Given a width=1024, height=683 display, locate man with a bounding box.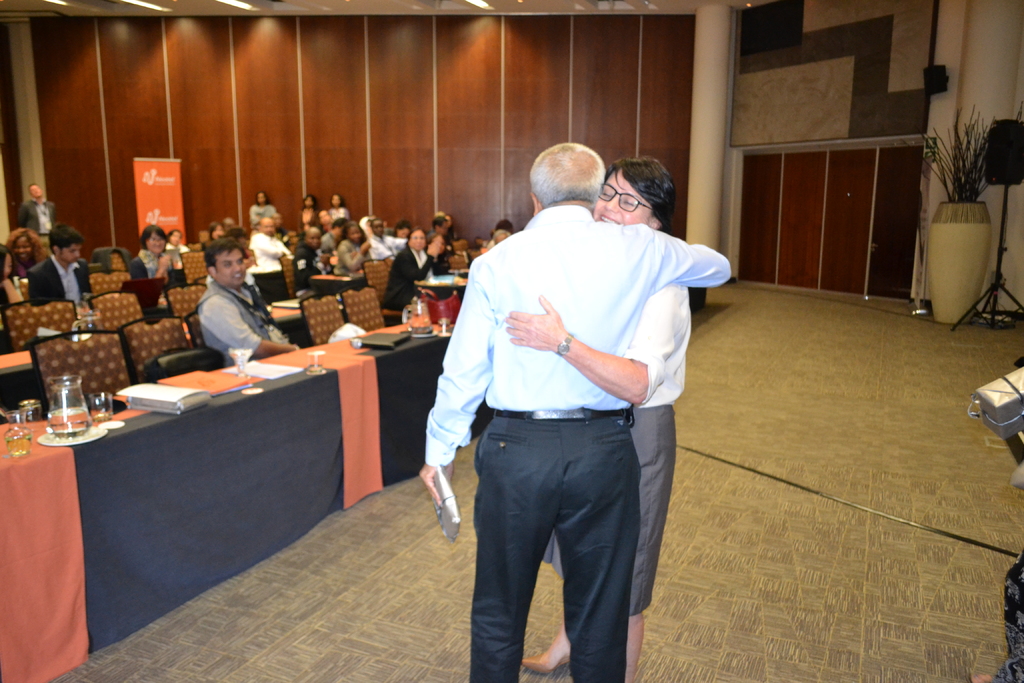
Located: region(25, 226, 94, 304).
